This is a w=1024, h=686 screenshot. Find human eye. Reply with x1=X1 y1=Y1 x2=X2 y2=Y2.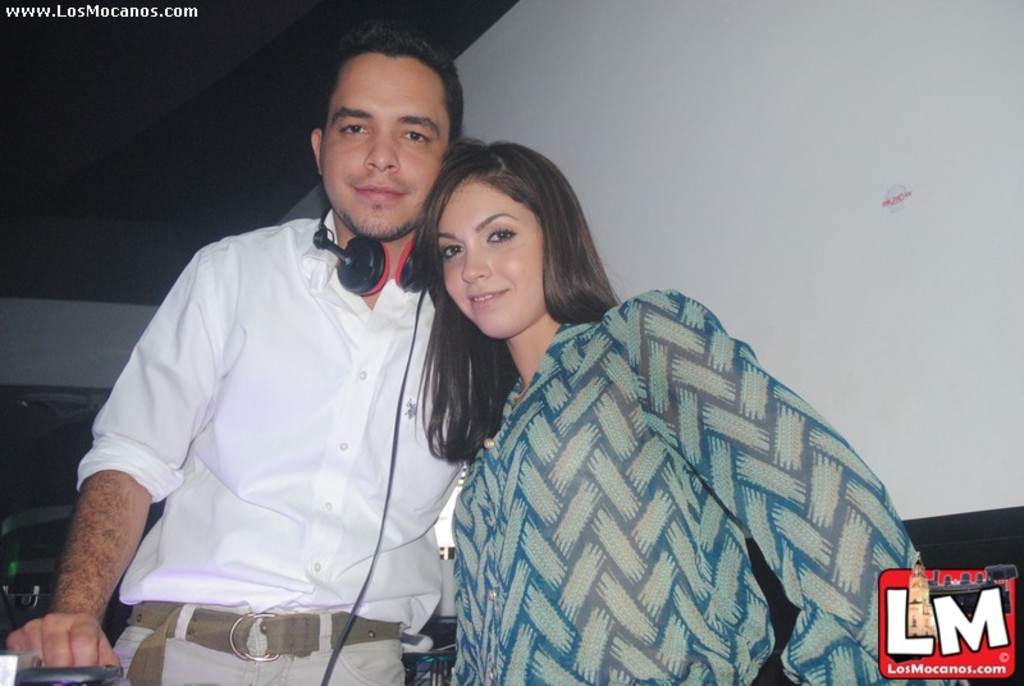
x1=485 y1=224 x2=524 y2=247.
